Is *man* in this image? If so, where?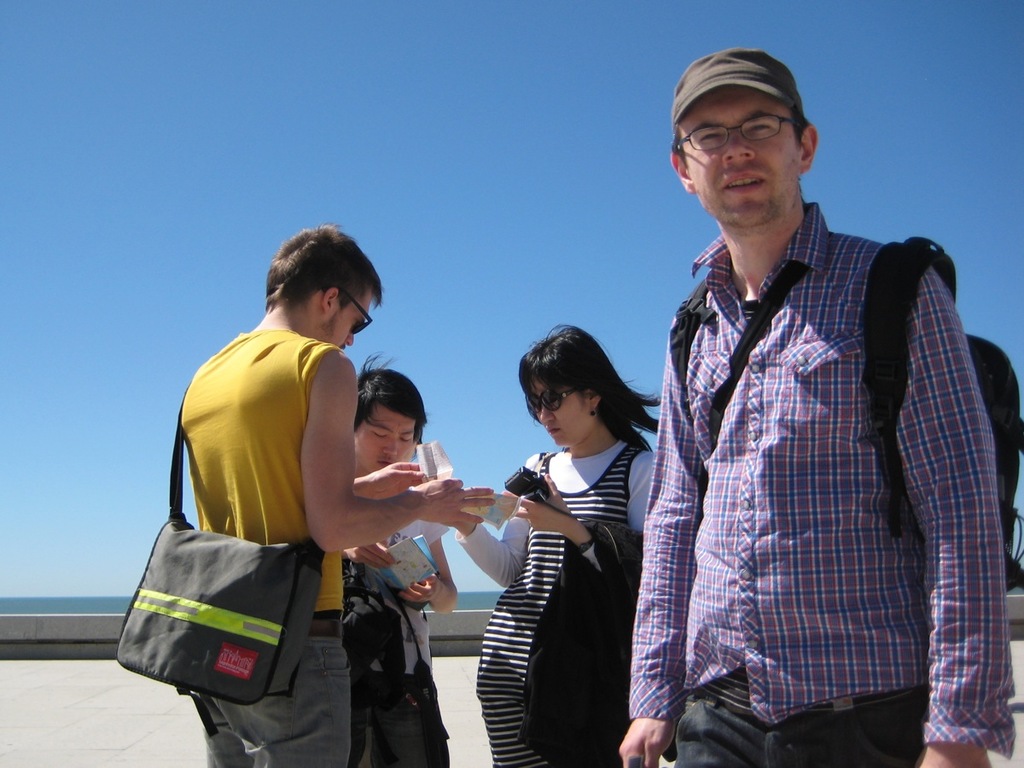
Yes, at [left=612, top=48, right=1020, bottom=767].
